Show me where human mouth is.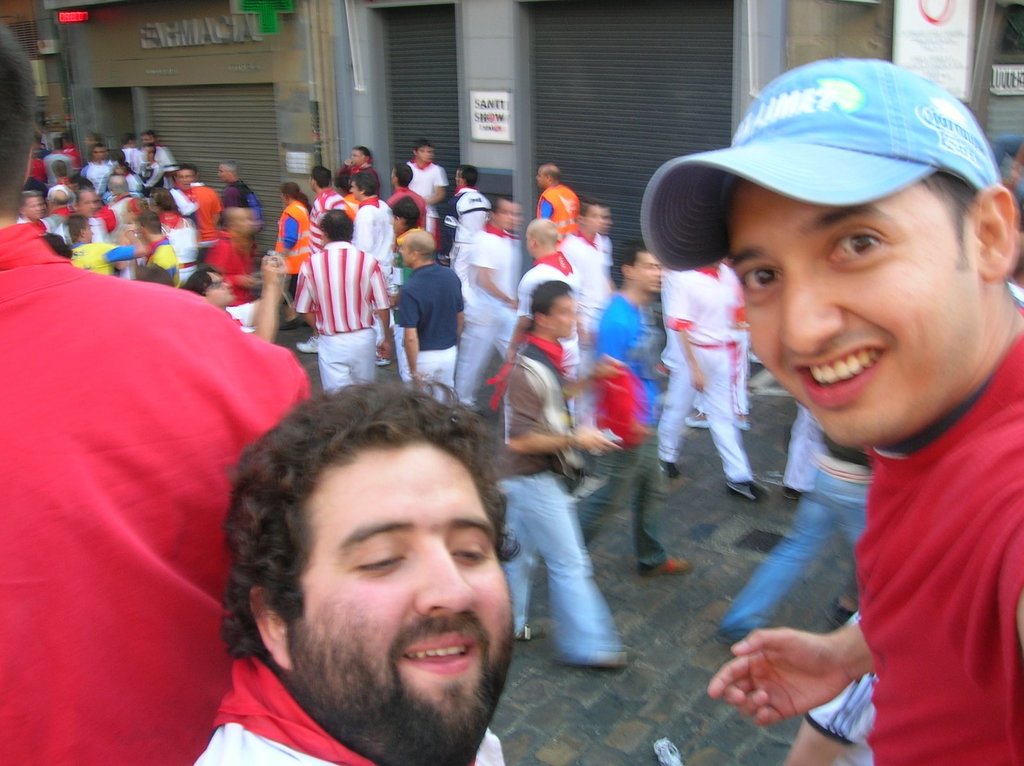
human mouth is at 651, 275, 662, 289.
